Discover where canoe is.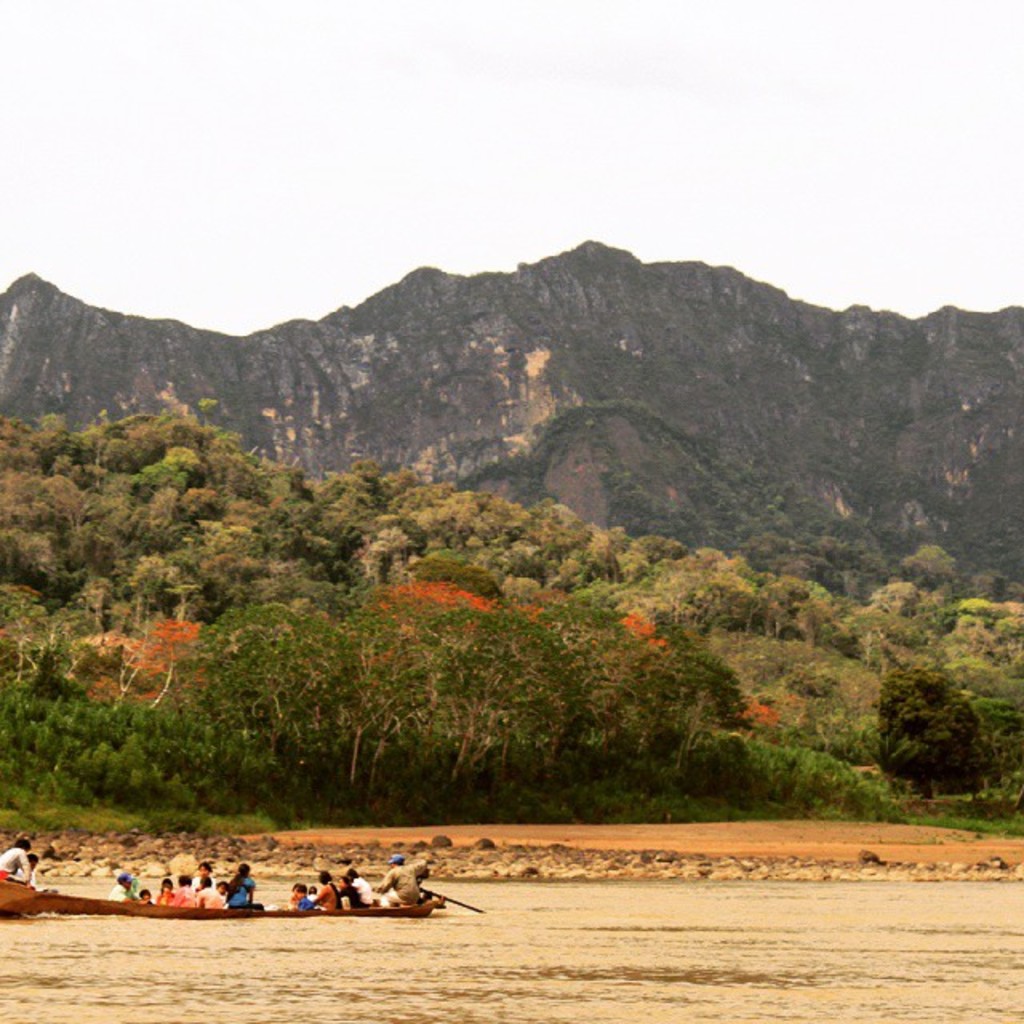
Discovered at (0,875,74,912).
